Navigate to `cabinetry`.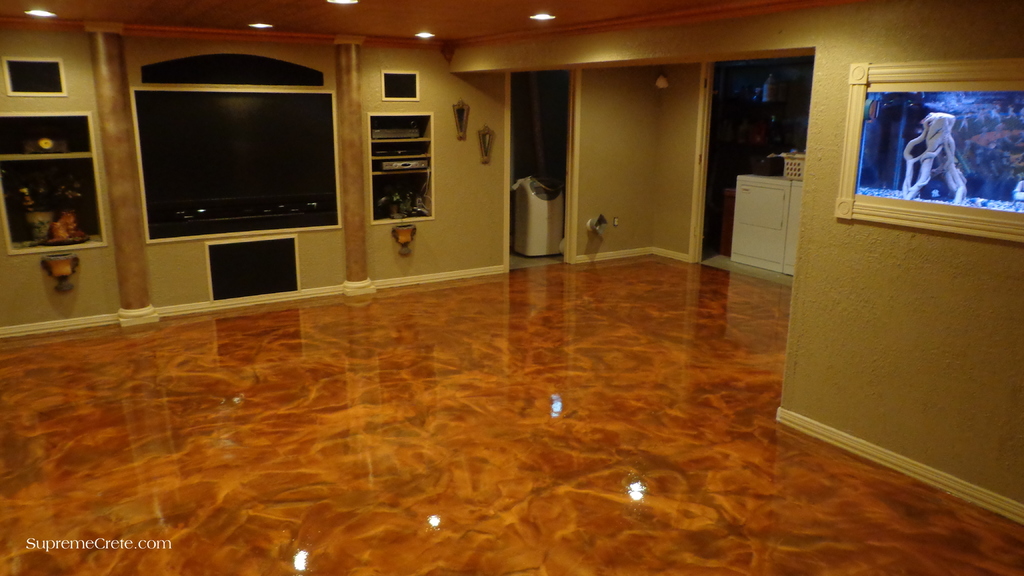
Navigation target: 730, 172, 804, 272.
